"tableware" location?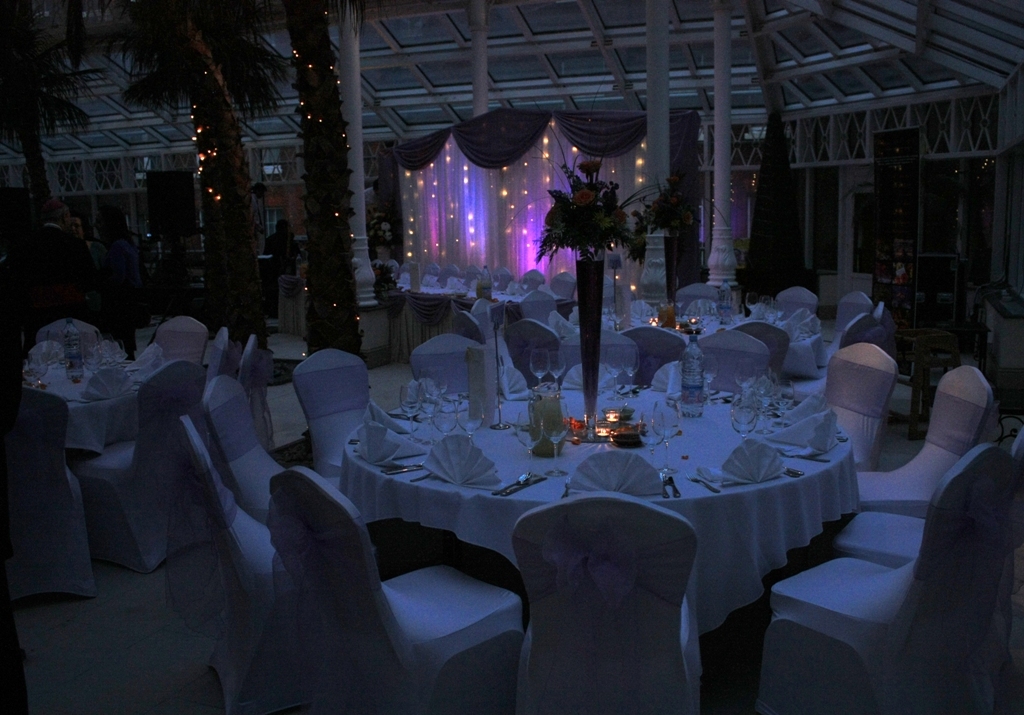
crop(400, 379, 420, 440)
